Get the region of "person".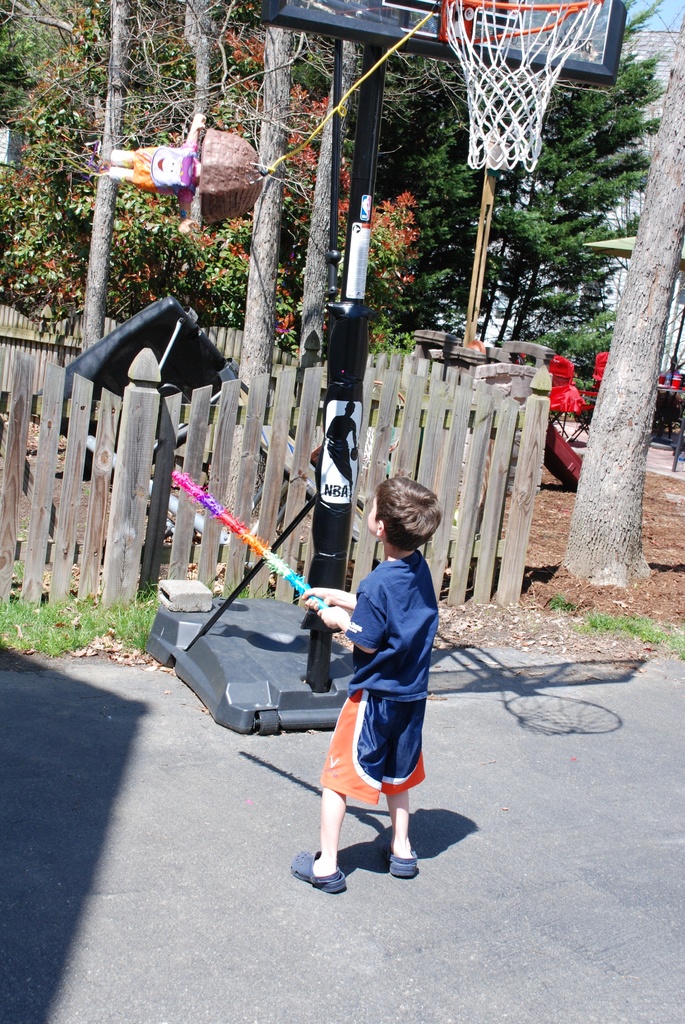
pyautogui.locateOnScreen(287, 476, 441, 893).
